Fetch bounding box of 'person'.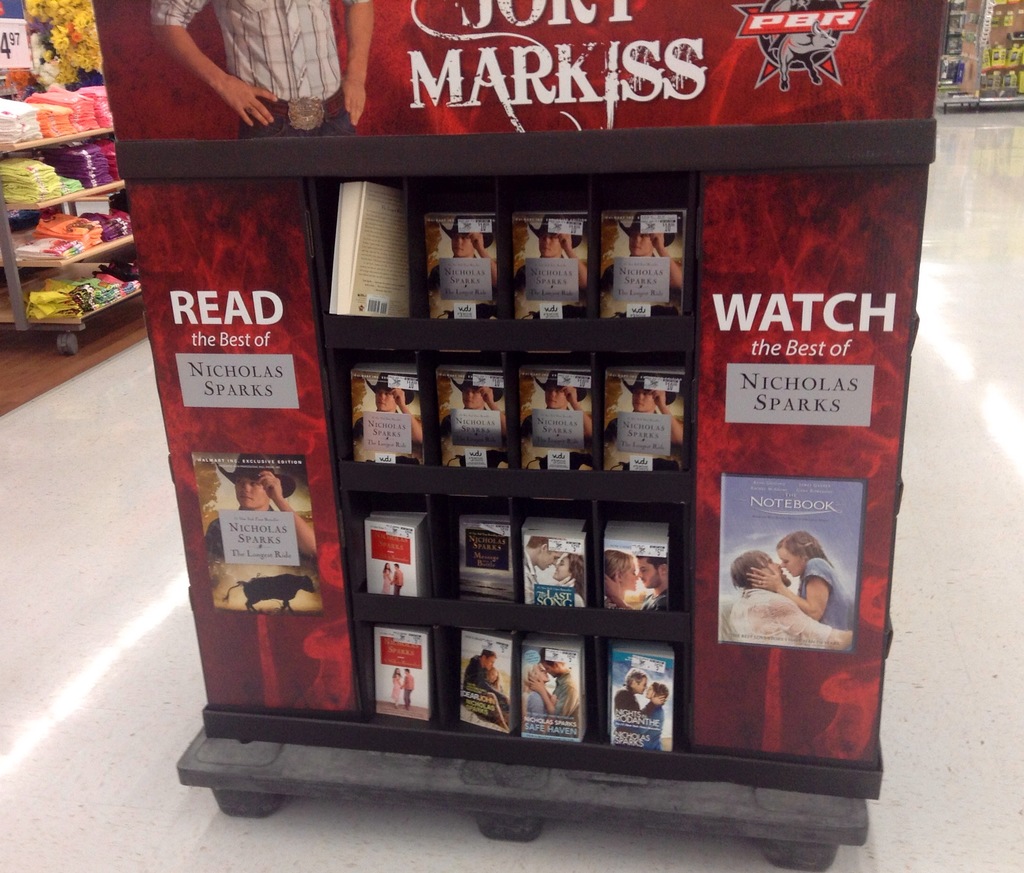
Bbox: <bbox>729, 553, 850, 640</bbox>.
